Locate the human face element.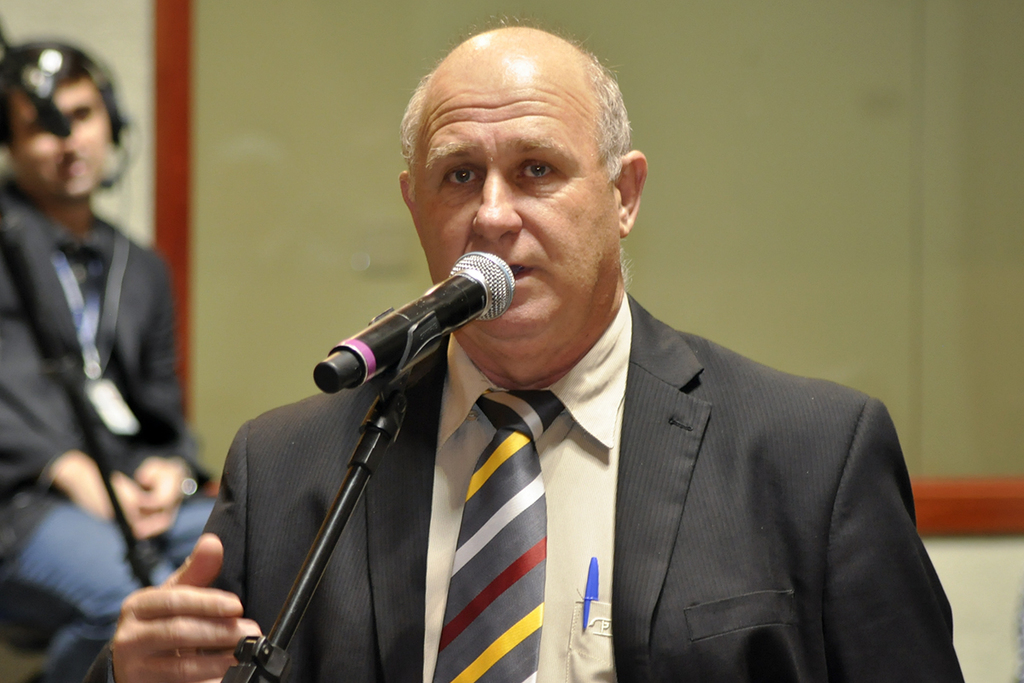
Element bbox: [416, 53, 622, 340].
